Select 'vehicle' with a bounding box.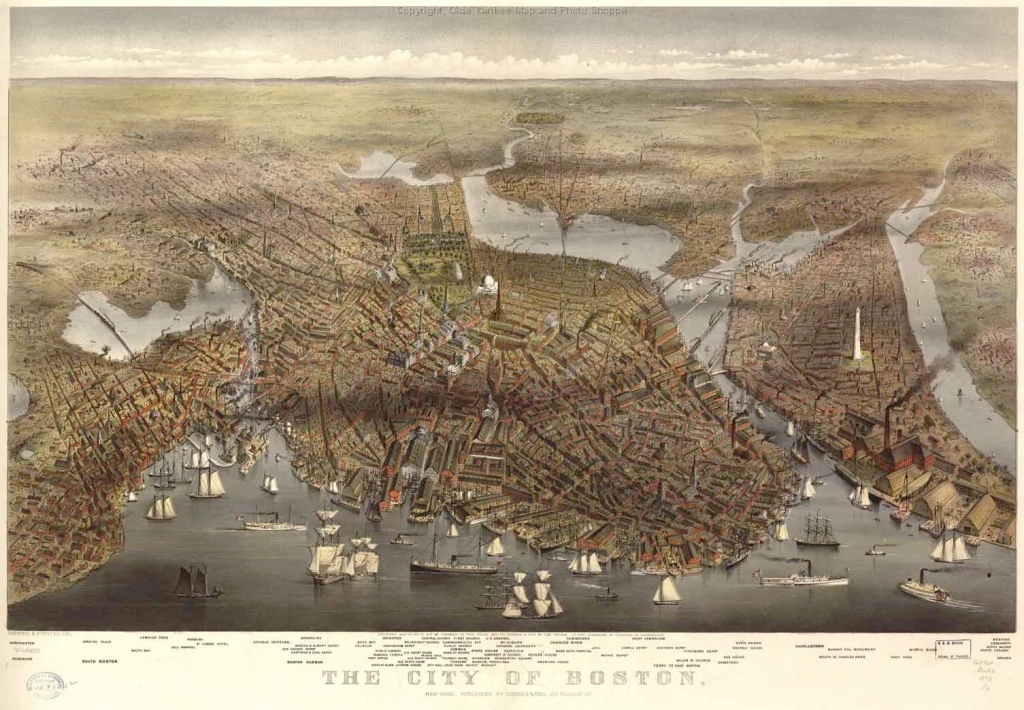
BBox(757, 562, 856, 588).
